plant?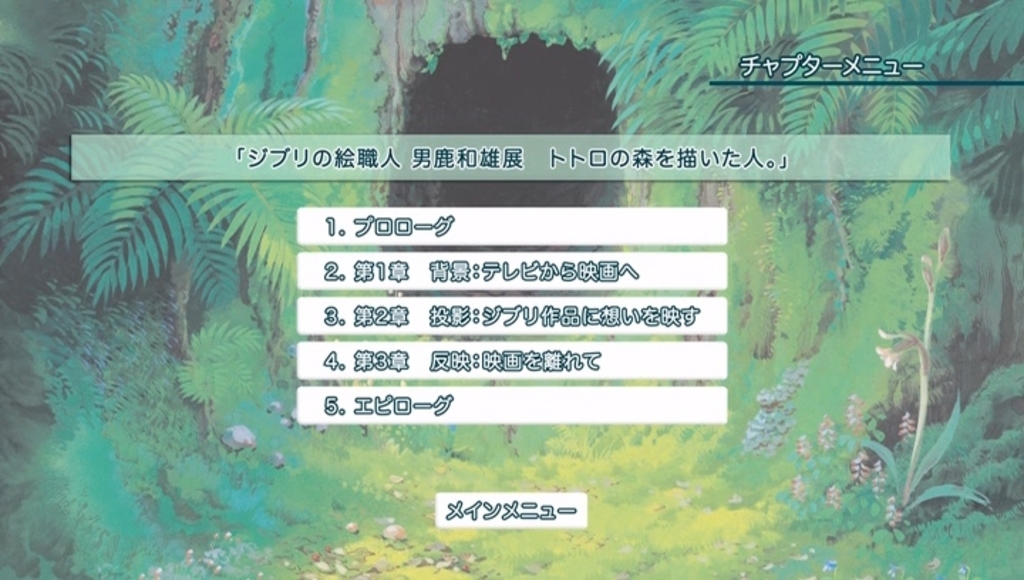
{"x1": 0, "y1": 0, "x2": 1023, "y2": 579}
